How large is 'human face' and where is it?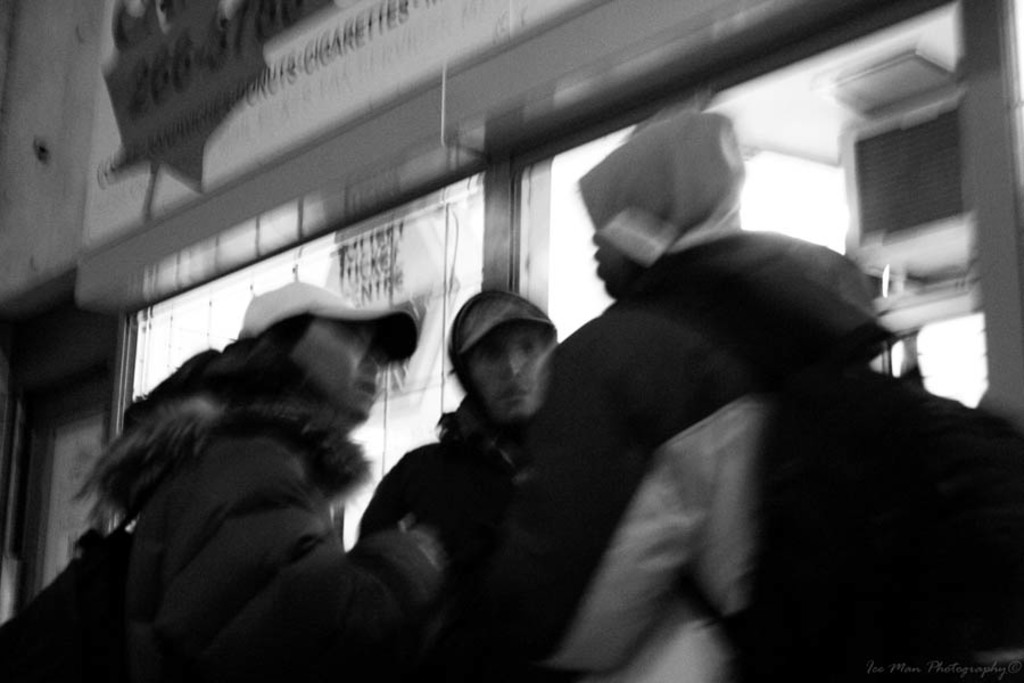
Bounding box: detection(466, 320, 554, 421).
